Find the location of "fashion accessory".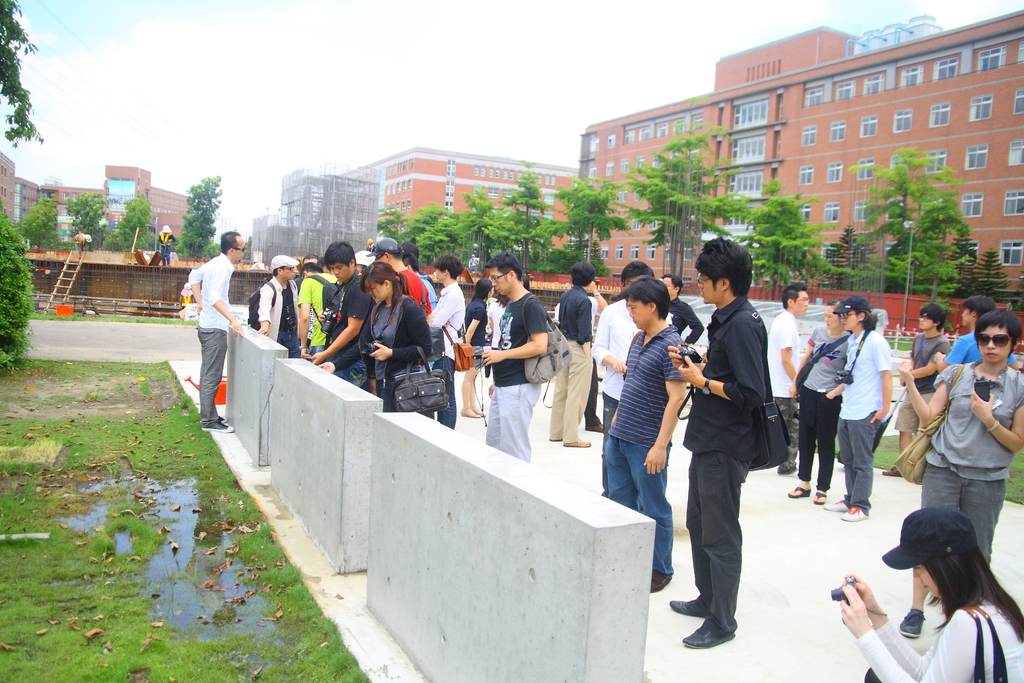
Location: {"left": 735, "top": 311, "right": 792, "bottom": 471}.
